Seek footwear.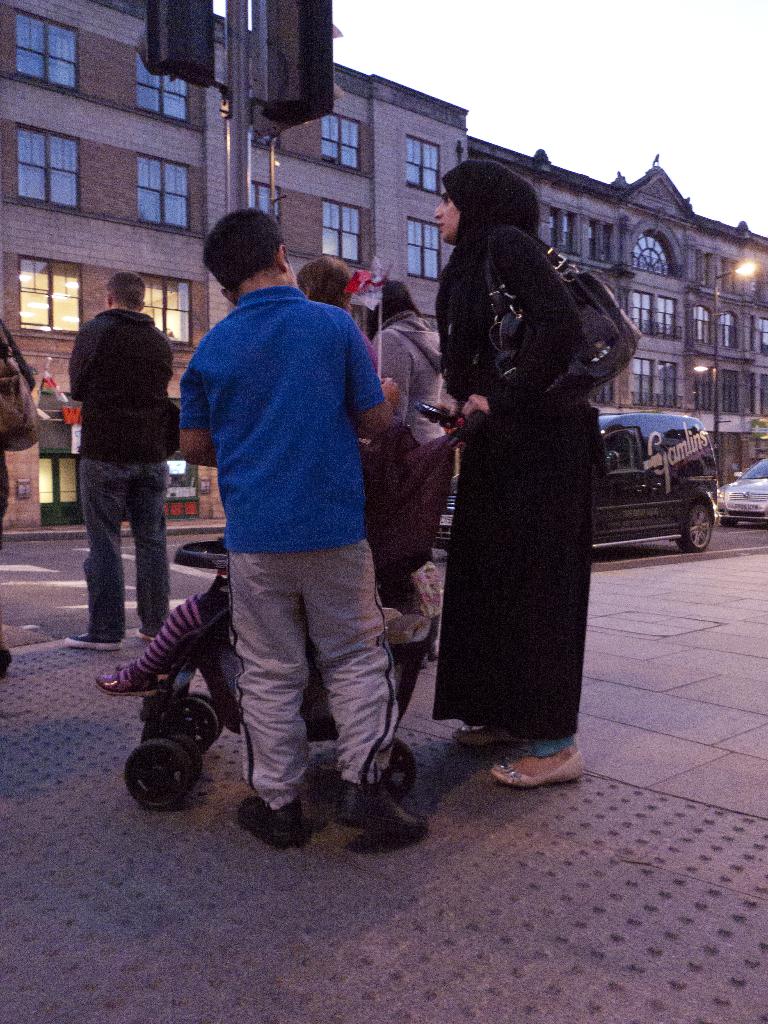
box(62, 632, 122, 644).
